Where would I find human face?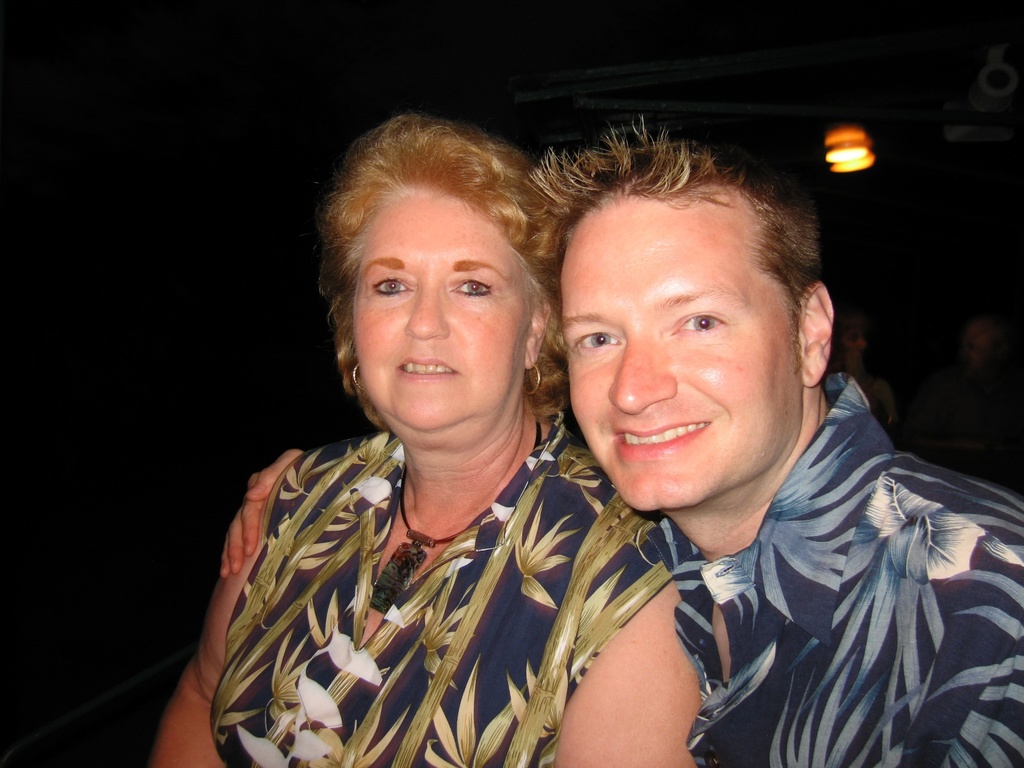
At select_region(354, 191, 540, 436).
